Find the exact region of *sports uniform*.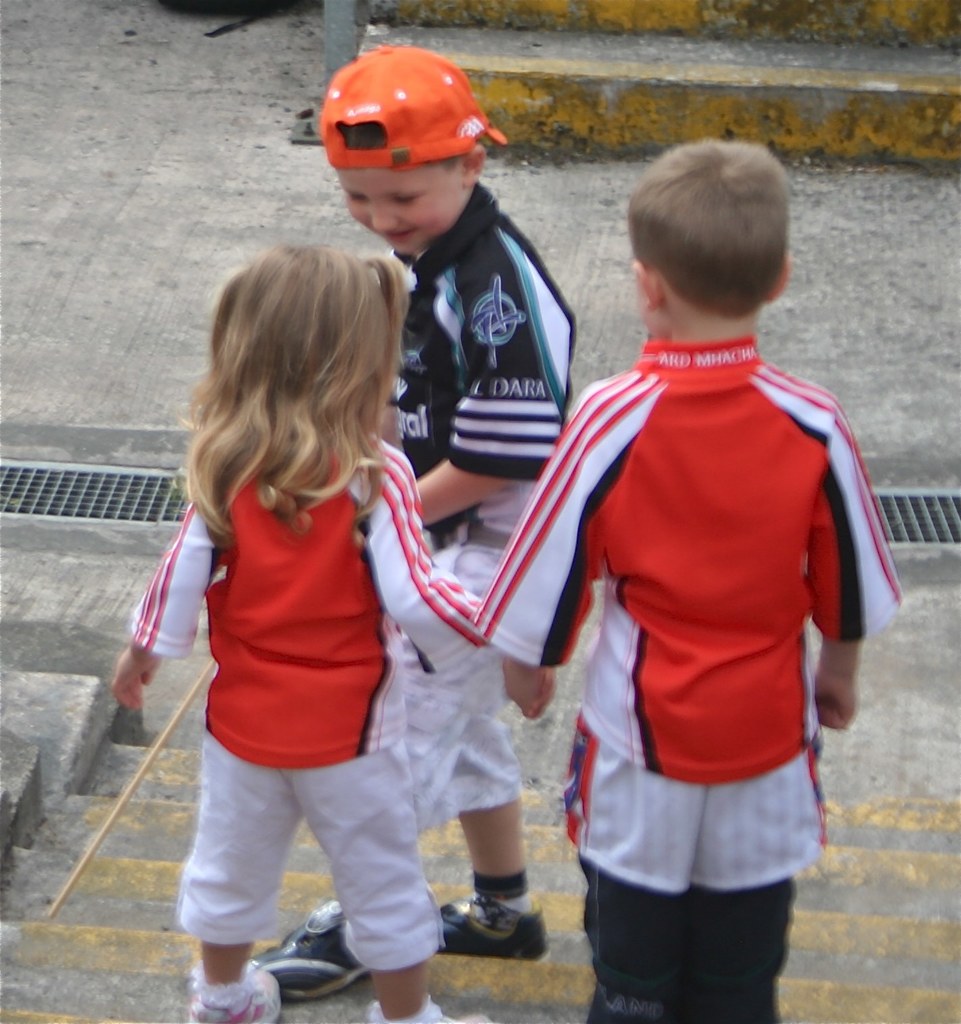
Exact region: detection(238, 38, 597, 1015).
